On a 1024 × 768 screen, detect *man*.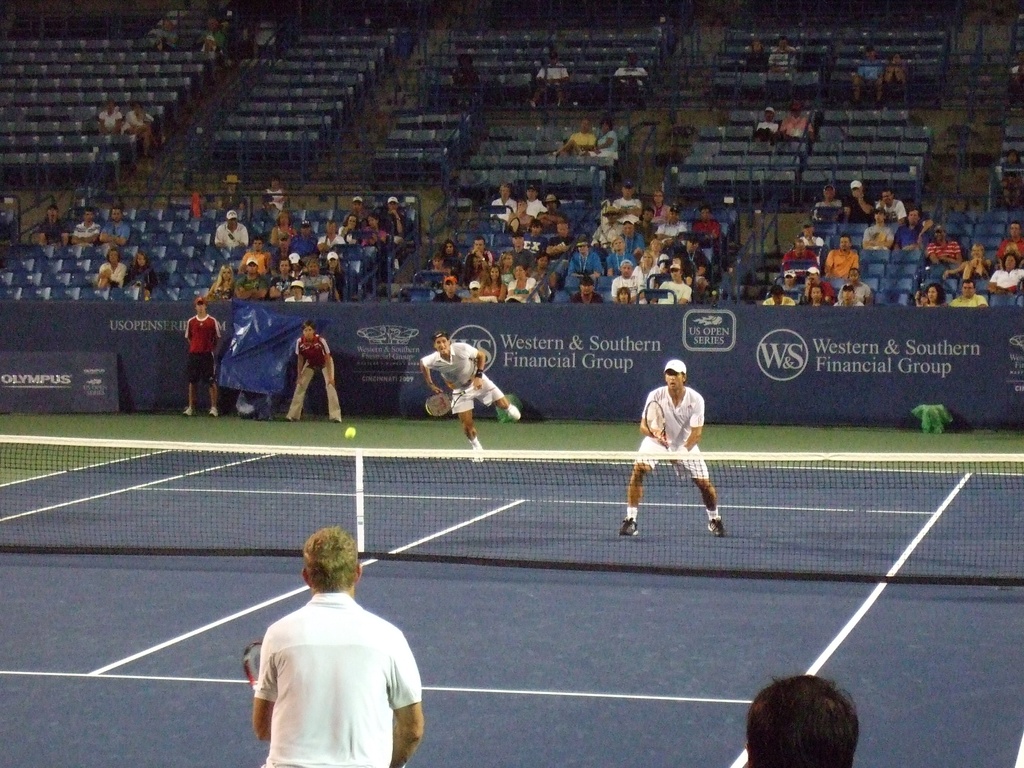
873,187,906,227.
